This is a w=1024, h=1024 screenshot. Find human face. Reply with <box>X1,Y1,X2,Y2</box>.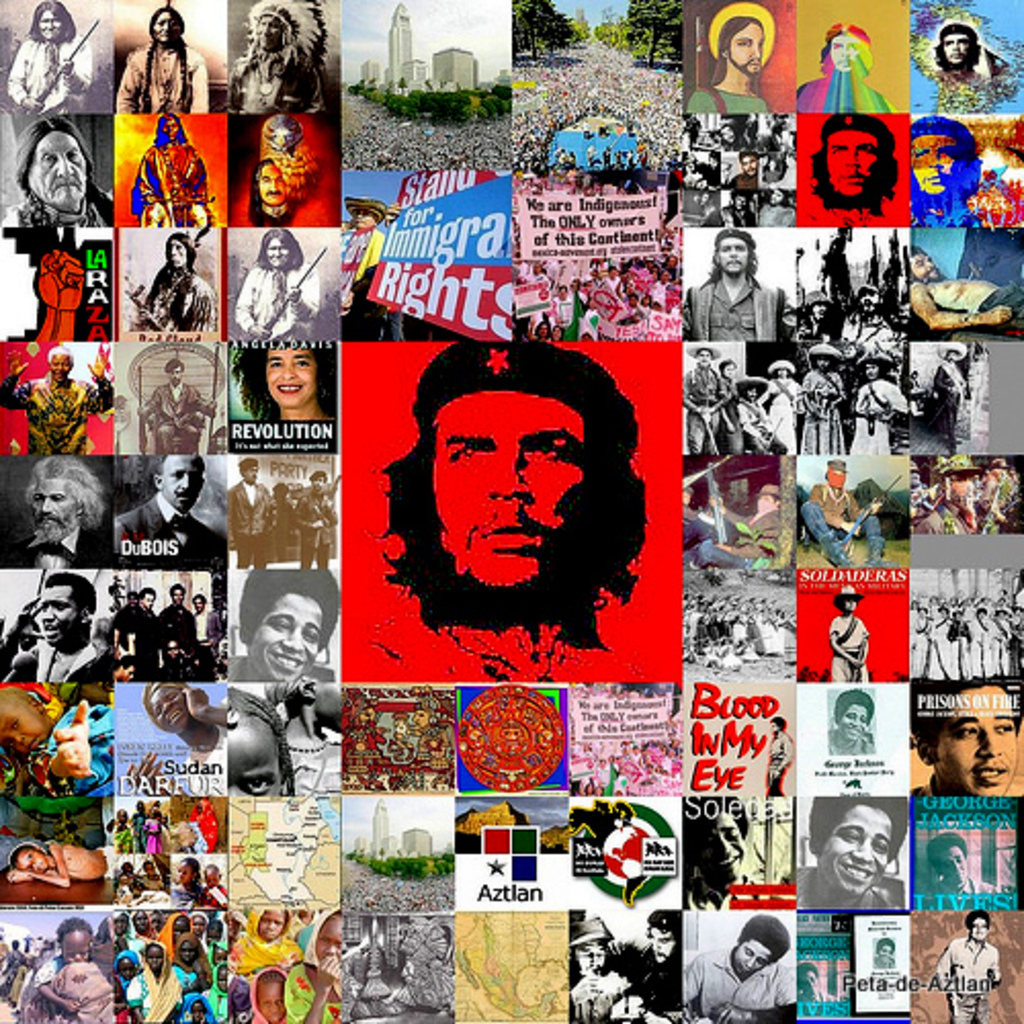
<box>836,700,866,743</box>.
